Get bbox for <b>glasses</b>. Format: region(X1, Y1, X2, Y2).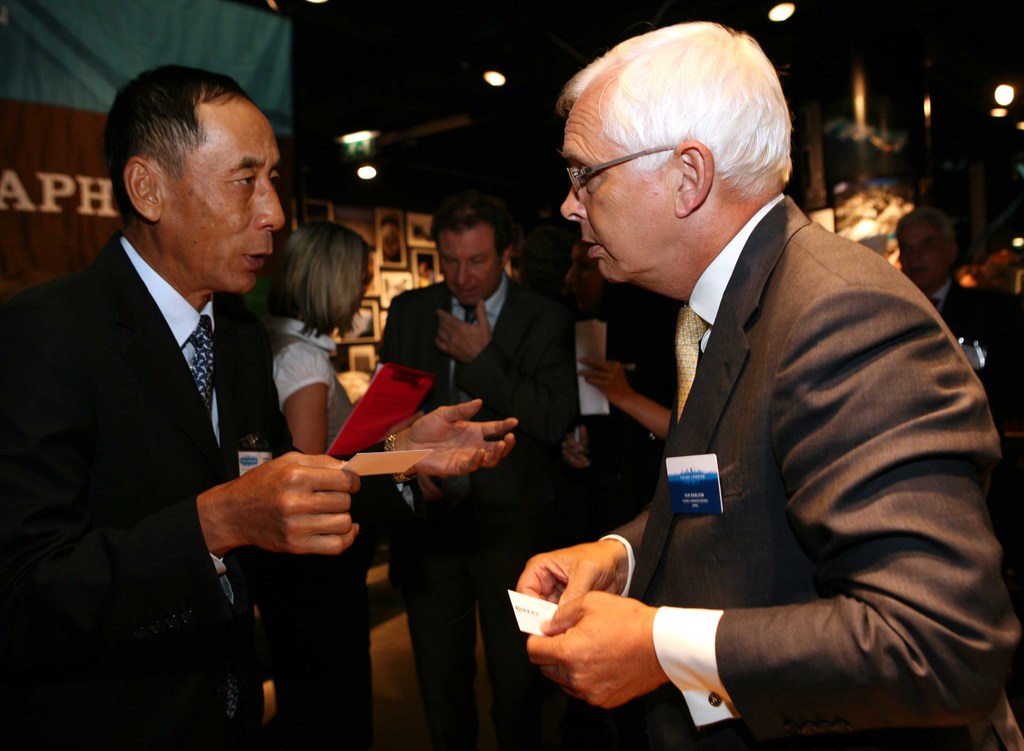
region(551, 136, 682, 196).
